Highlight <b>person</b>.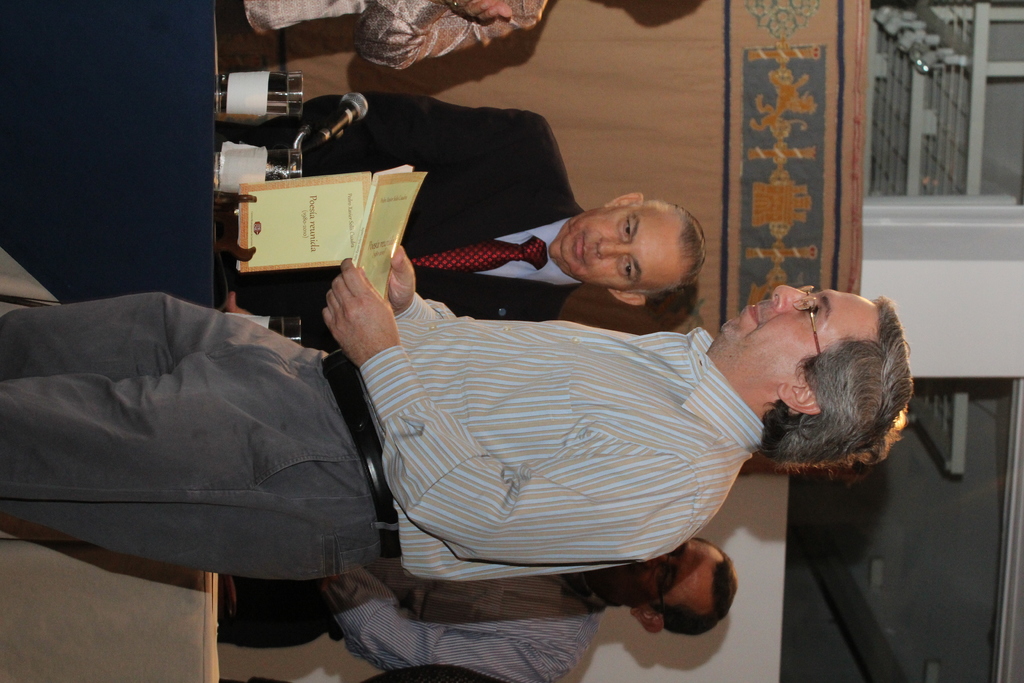
Highlighted region: 248, 84, 703, 323.
